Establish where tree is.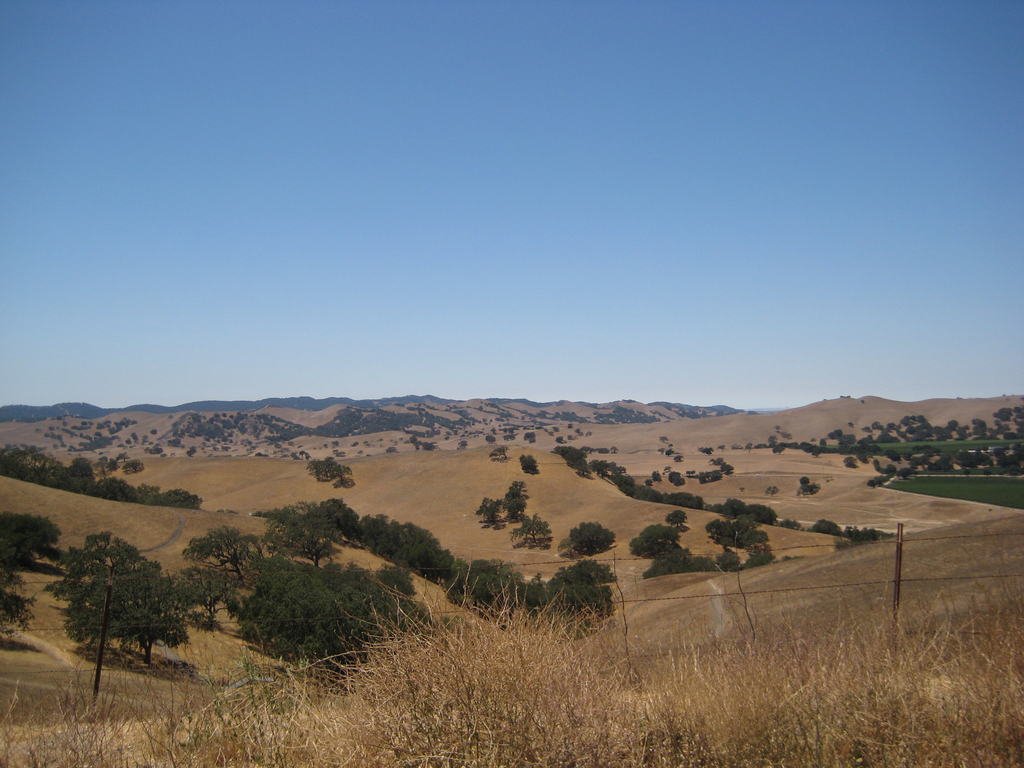
Established at (left=659, top=435, right=668, bottom=440).
